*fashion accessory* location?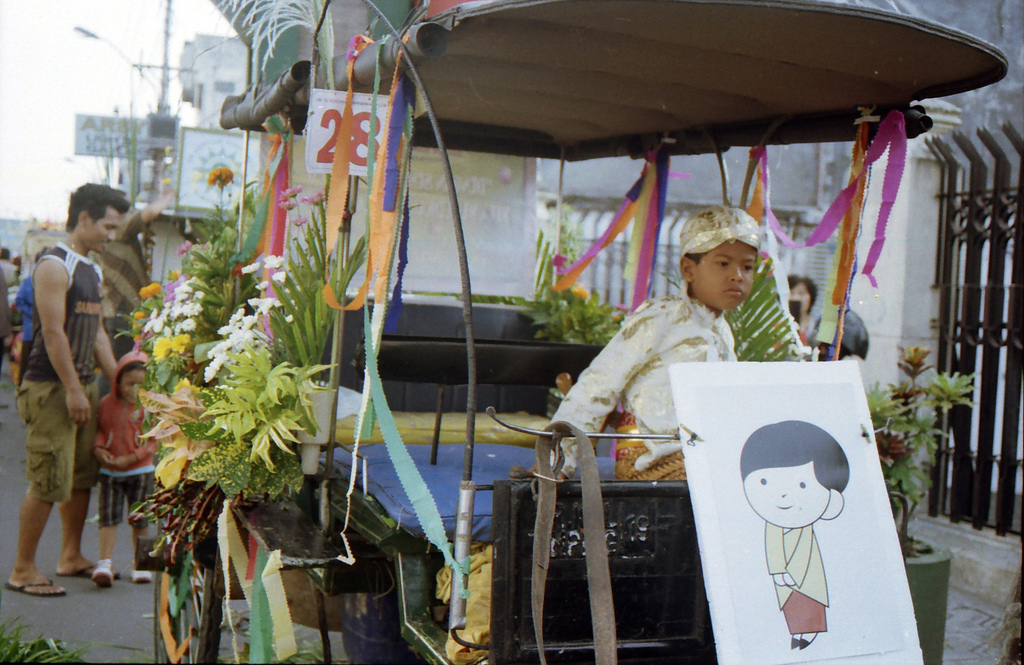
pyautogui.locateOnScreen(58, 561, 121, 578)
